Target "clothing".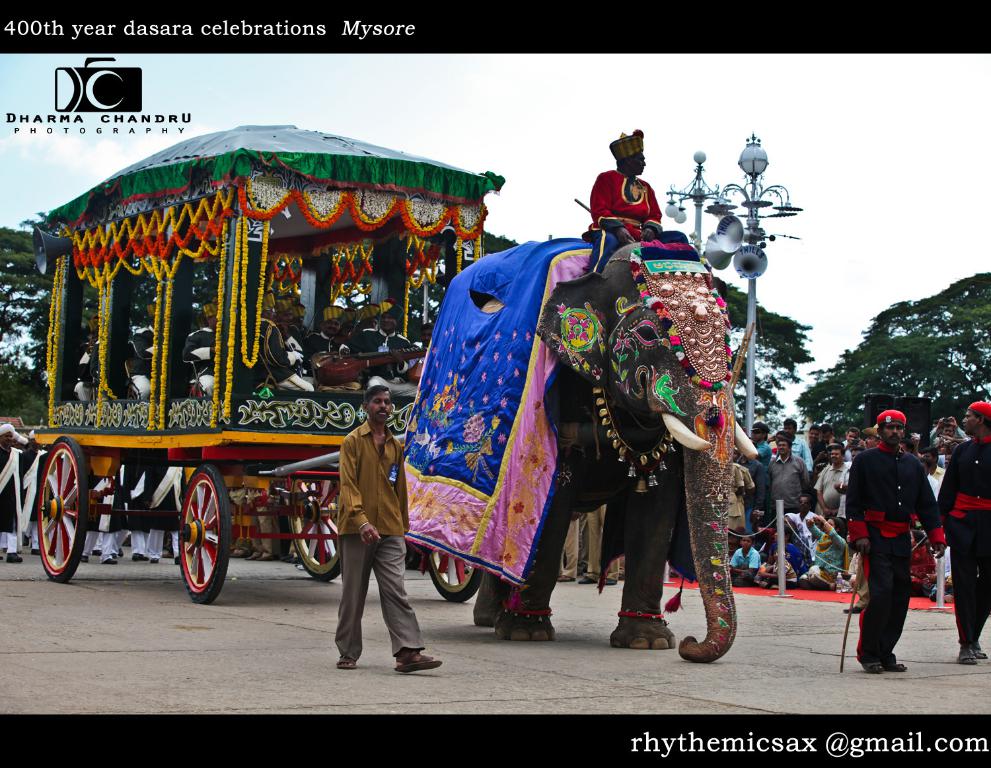
Target region: region(934, 430, 990, 644).
